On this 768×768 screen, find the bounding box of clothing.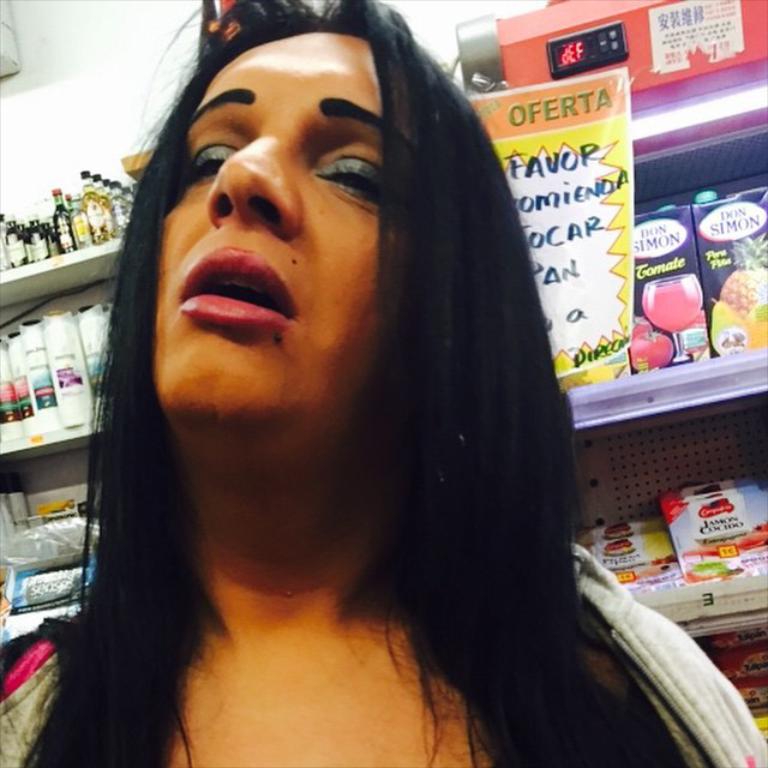
Bounding box: Rect(0, 539, 767, 767).
